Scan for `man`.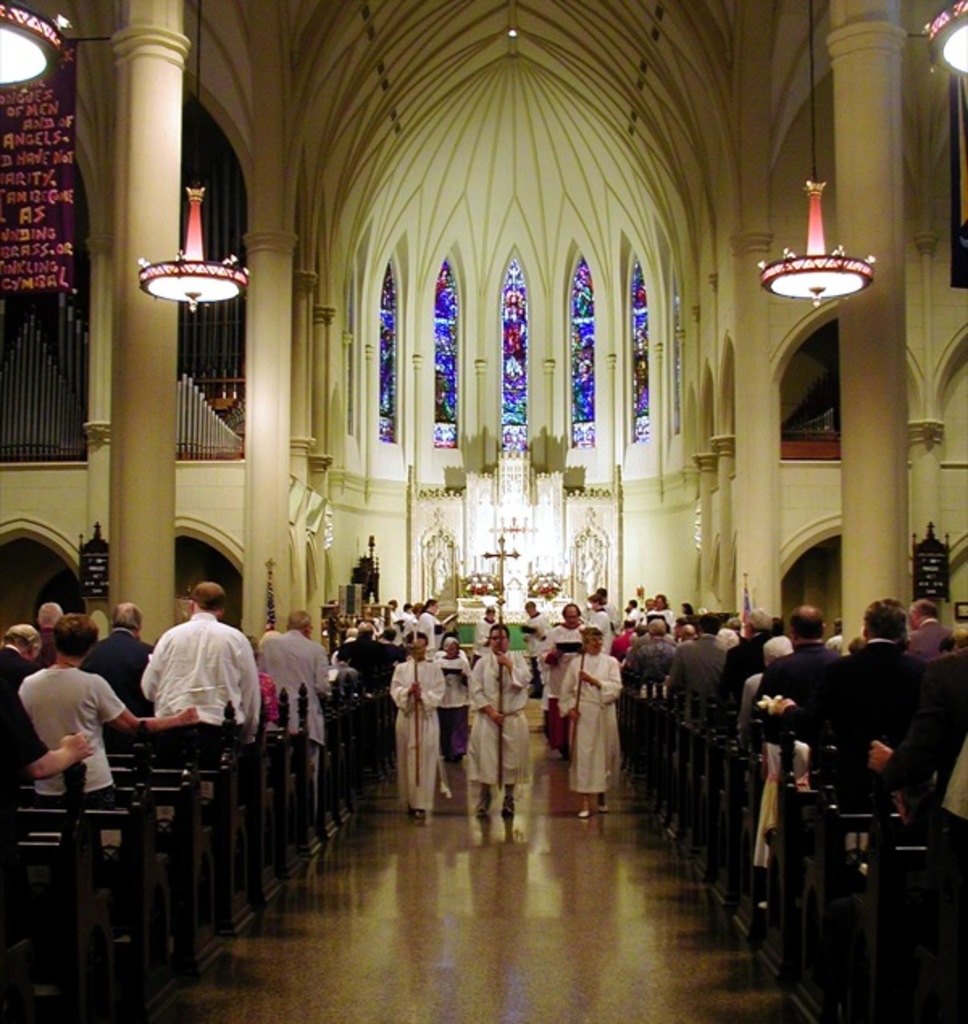
Scan result: <bbox>35, 603, 65, 658</bbox>.
